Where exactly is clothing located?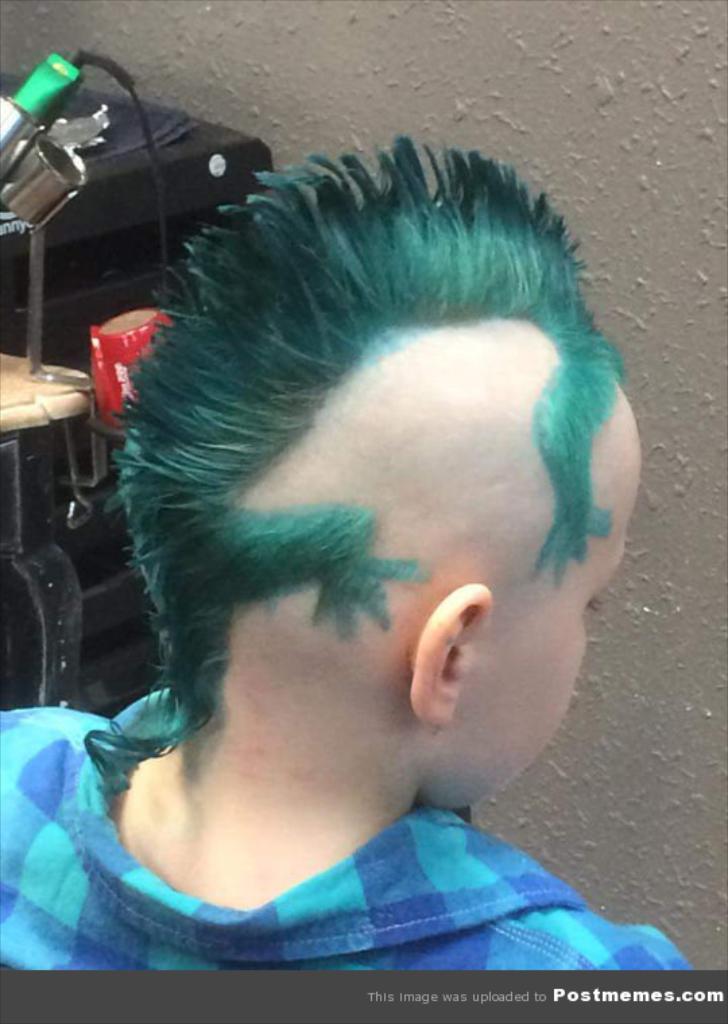
Its bounding box is detection(12, 664, 620, 967).
